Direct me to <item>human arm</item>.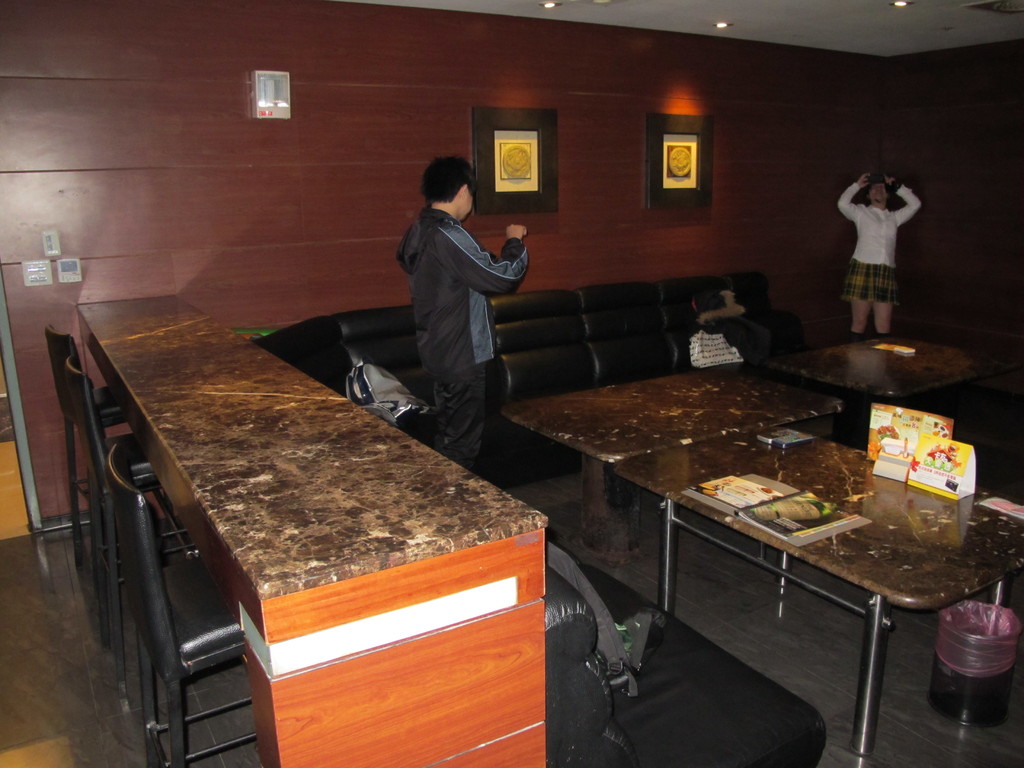
Direction: 468:211:536:298.
